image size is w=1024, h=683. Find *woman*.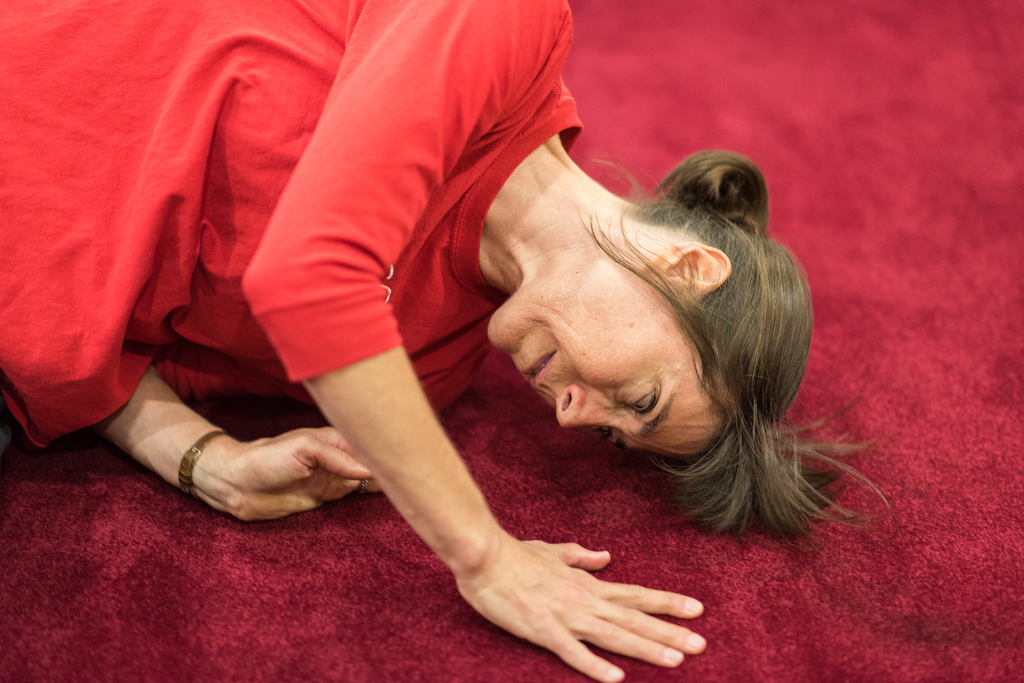
pyautogui.locateOnScreen(88, 17, 842, 633).
